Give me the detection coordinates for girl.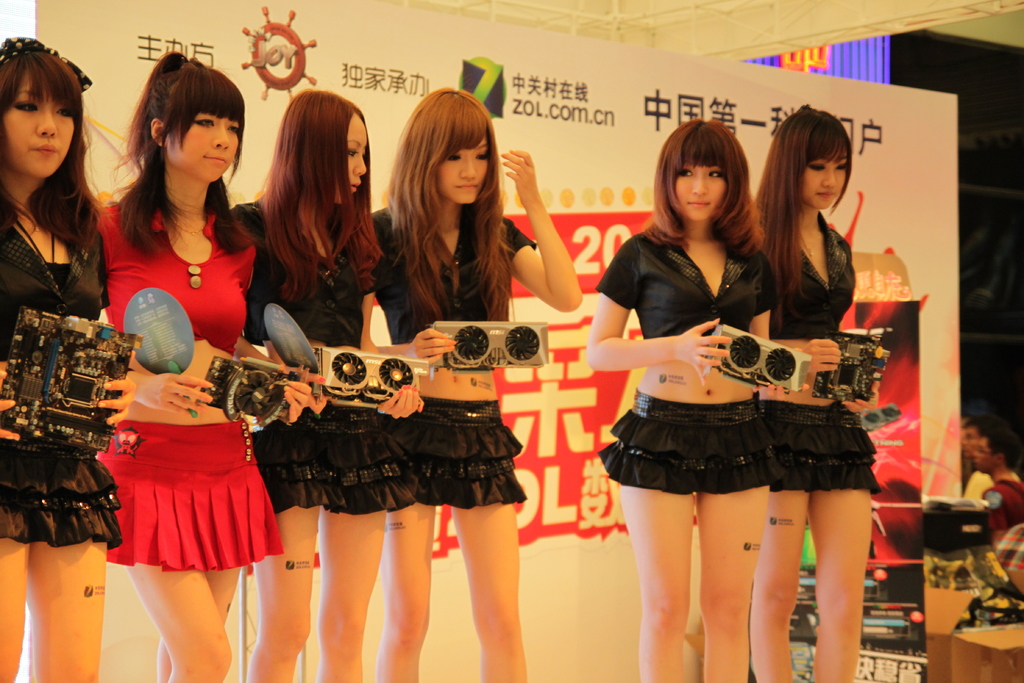
(750, 108, 879, 682).
